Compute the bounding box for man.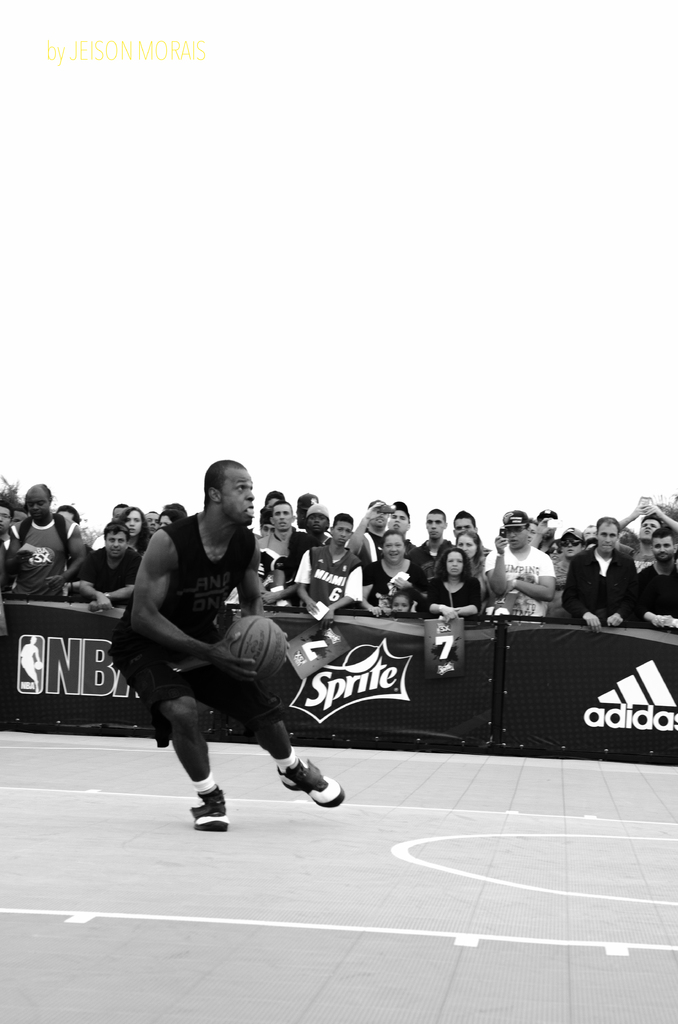
Rect(121, 484, 329, 838).
